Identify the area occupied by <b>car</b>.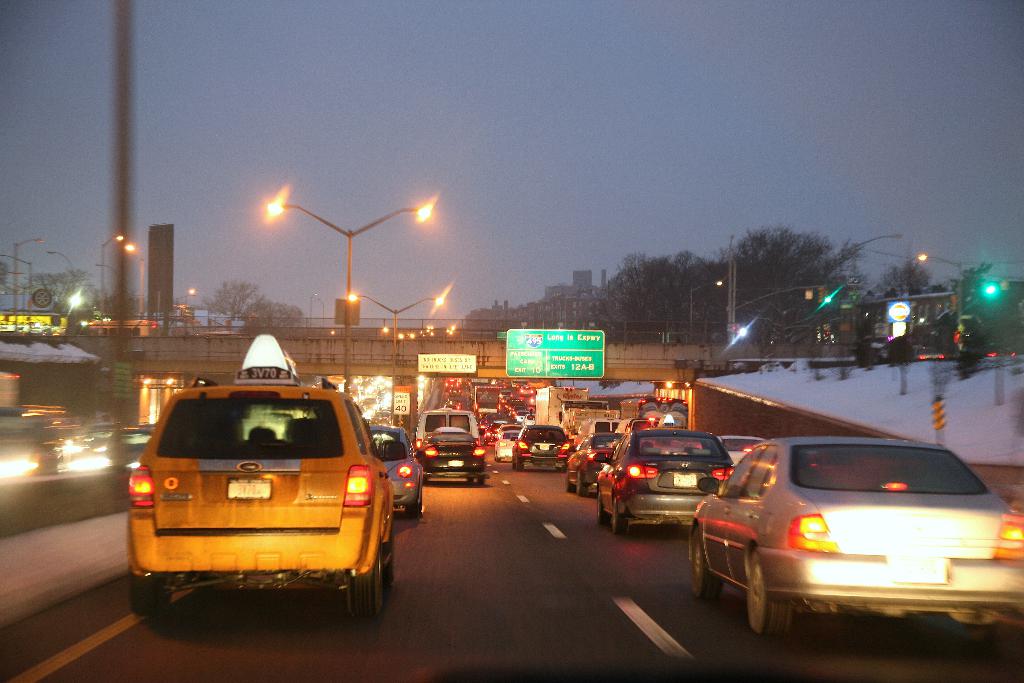
Area: [420,426,489,492].
